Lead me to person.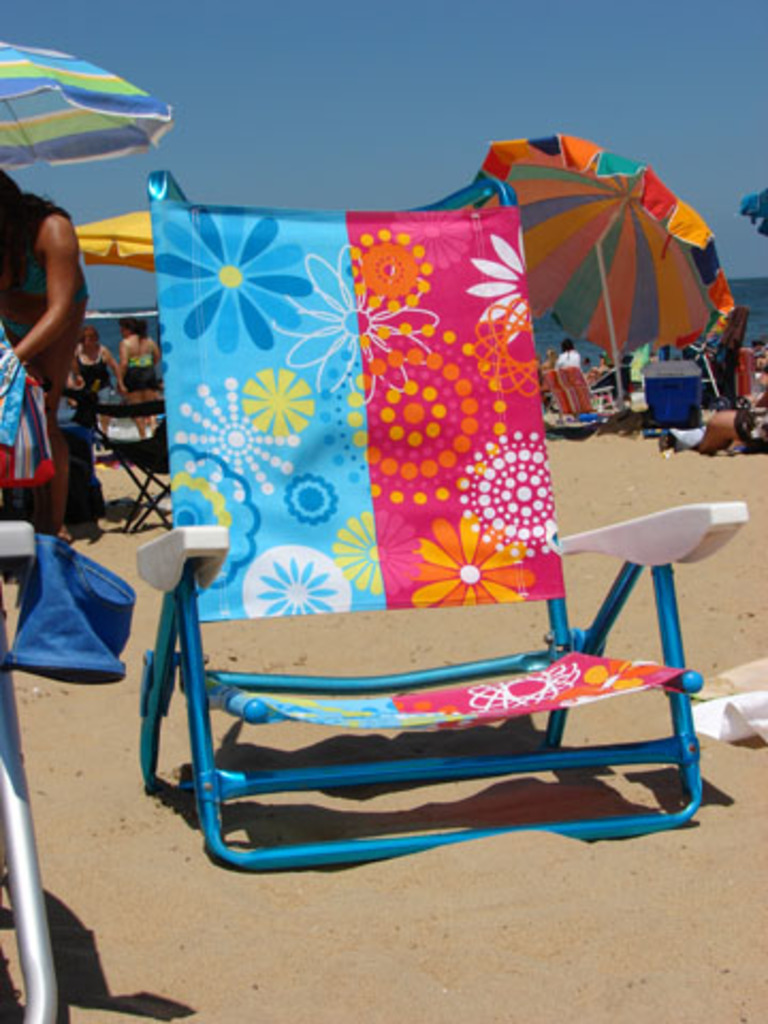
Lead to (0,171,119,533).
